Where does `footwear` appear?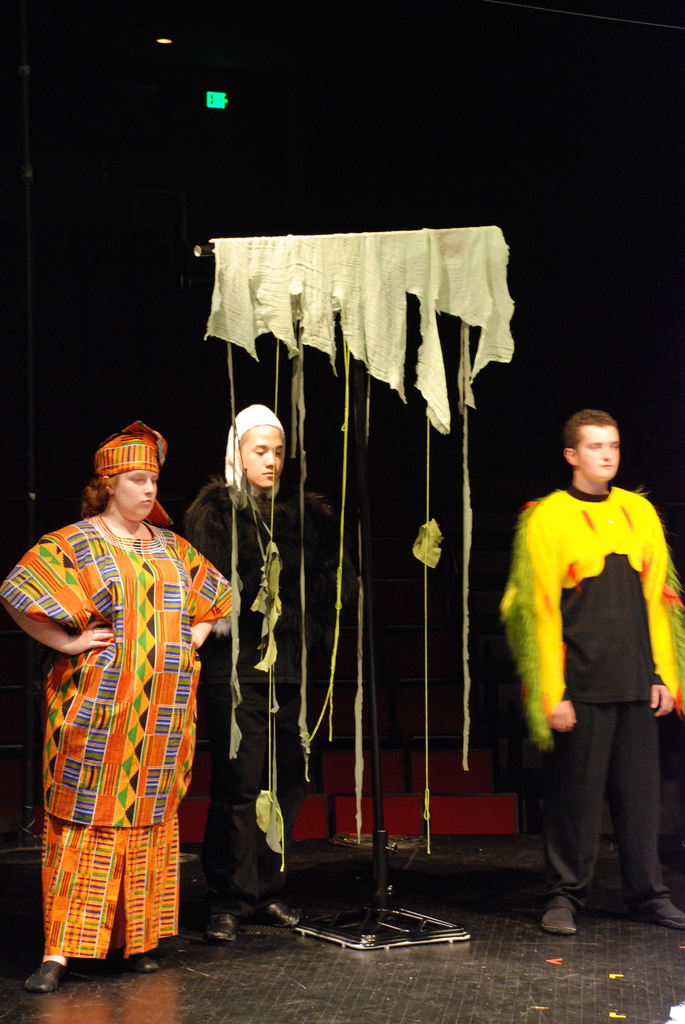
Appears at bbox=(255, 899, 303, 931).
